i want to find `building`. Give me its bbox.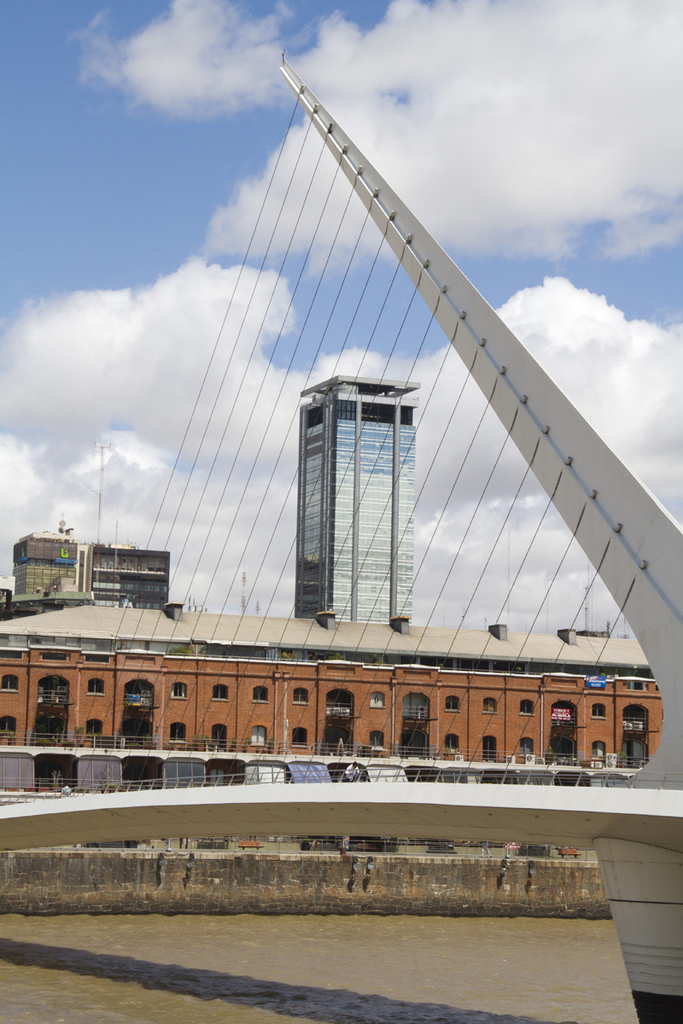
(x1=294, y1=371, x2=416, y2=626).
